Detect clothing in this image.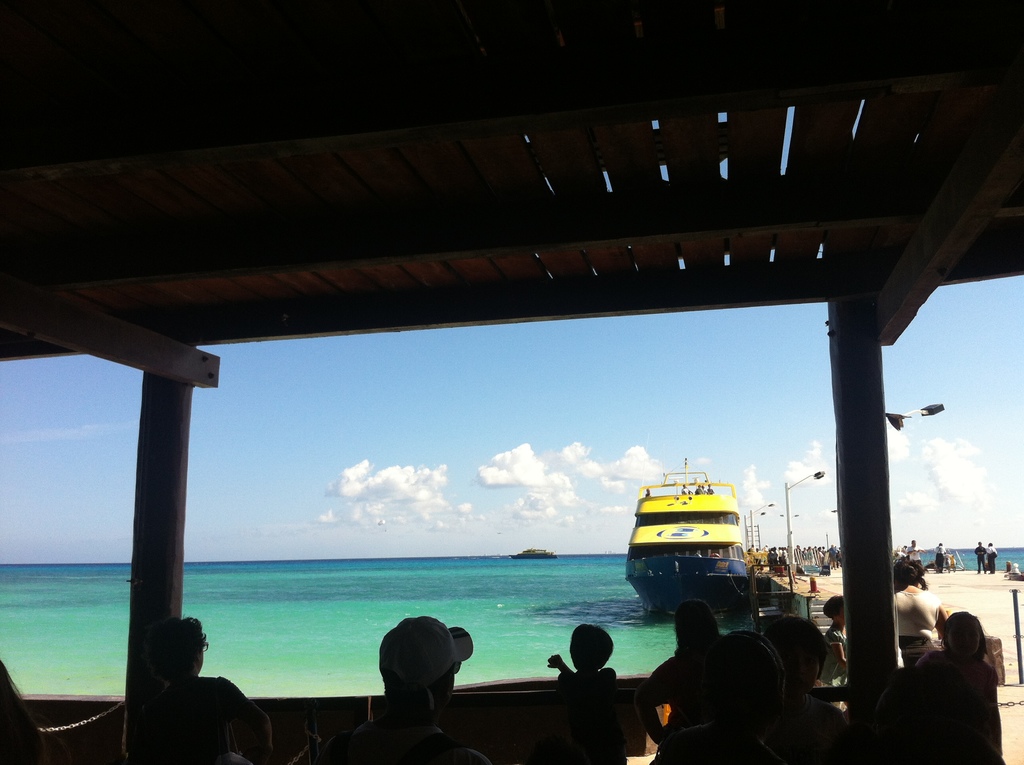
Detection: (933,542,945,572).
